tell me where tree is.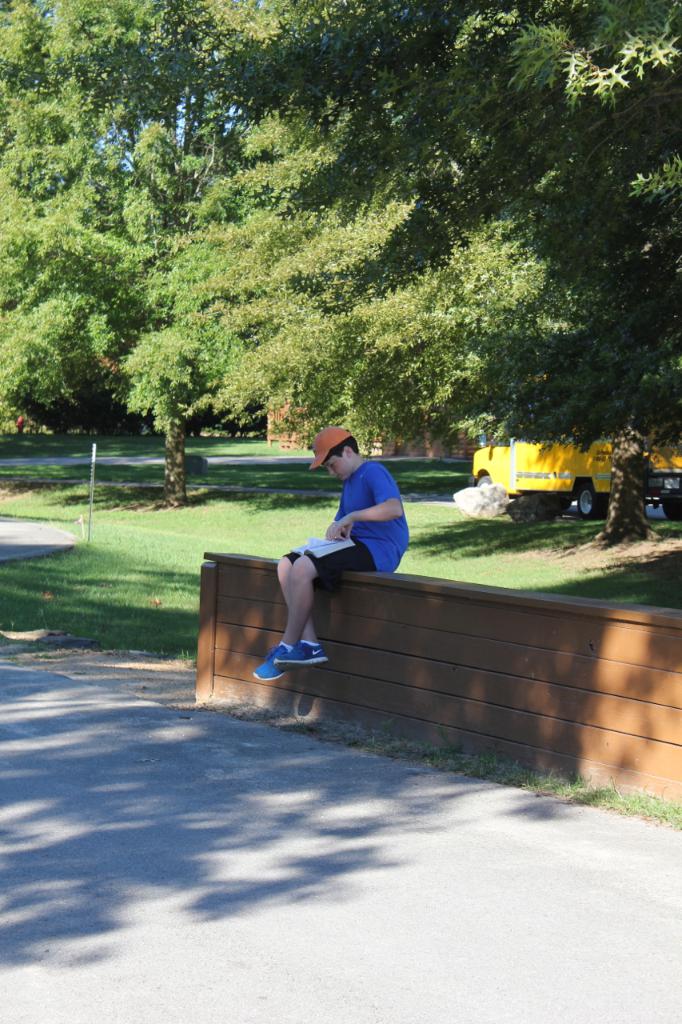
tree is at x1=104, y1=107, x2=204, y2=222.
